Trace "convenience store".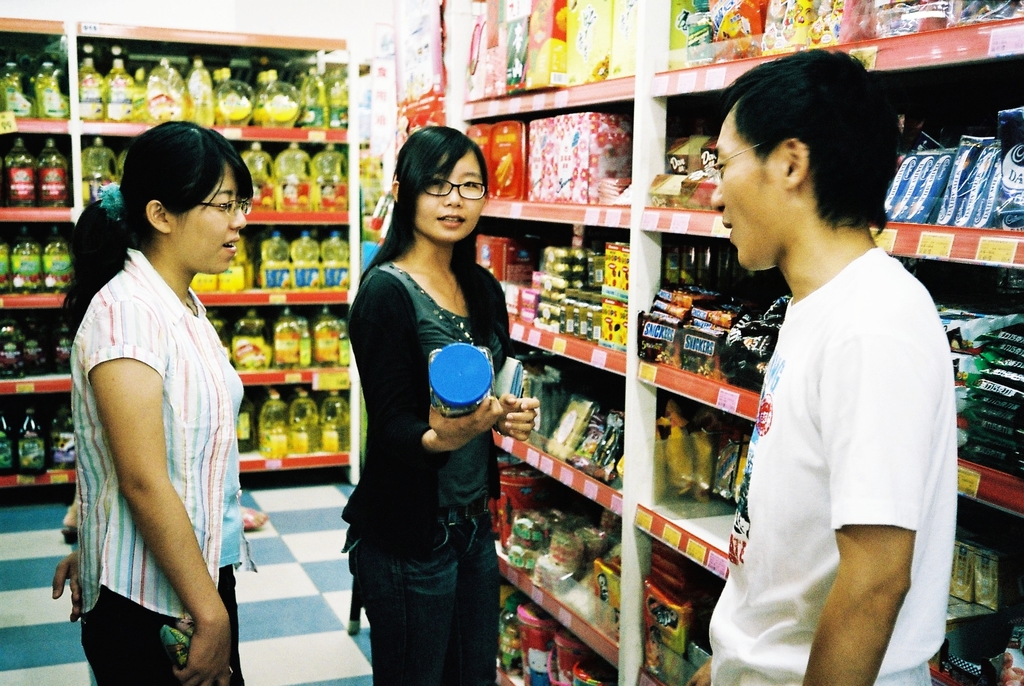
Traced to {"left": 0, "top": 0, "right": 1023, "bottom": 685}.
